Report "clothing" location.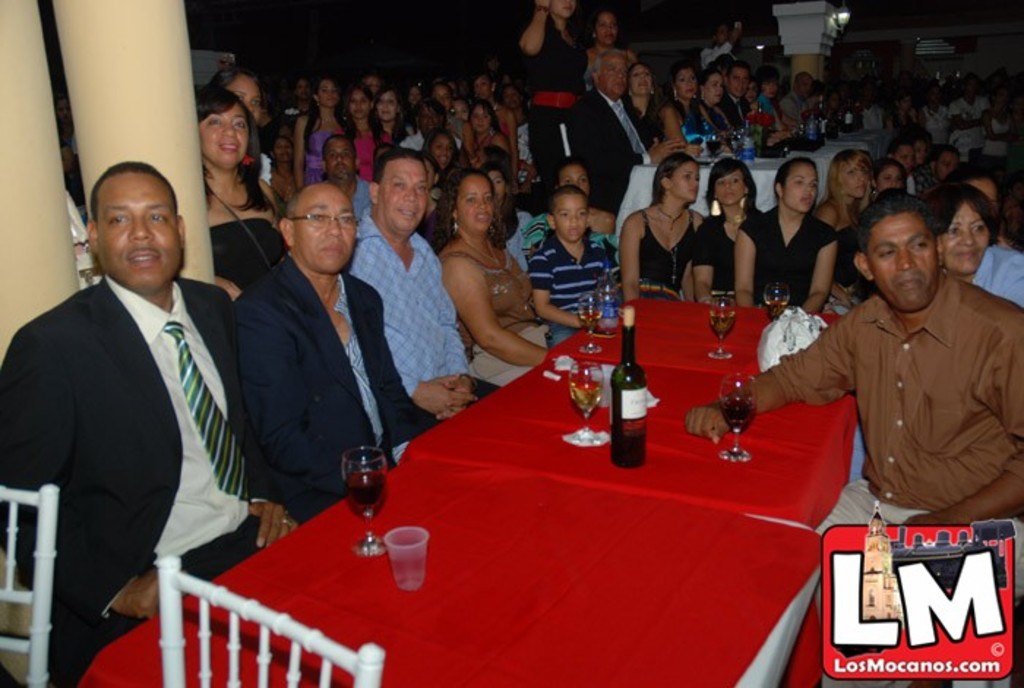
Report: <region>301, 117, 334, 183</region>.
